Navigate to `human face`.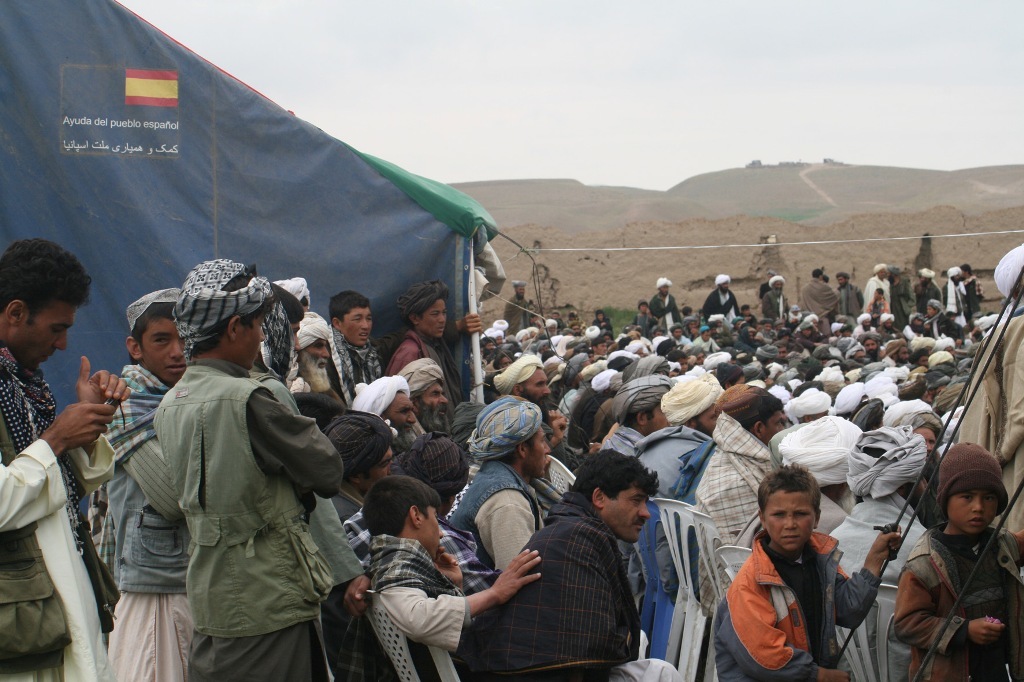
Navigation target: box(594, 344, 608, 355).
